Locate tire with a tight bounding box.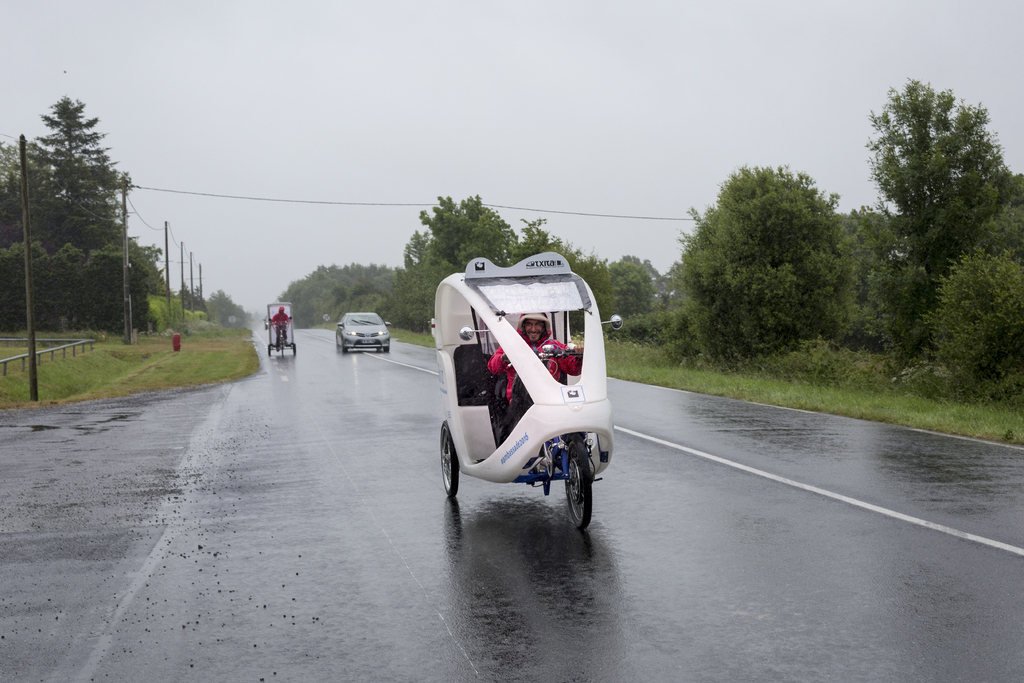
x1=291, y1=343, x2=298, y2=359.
